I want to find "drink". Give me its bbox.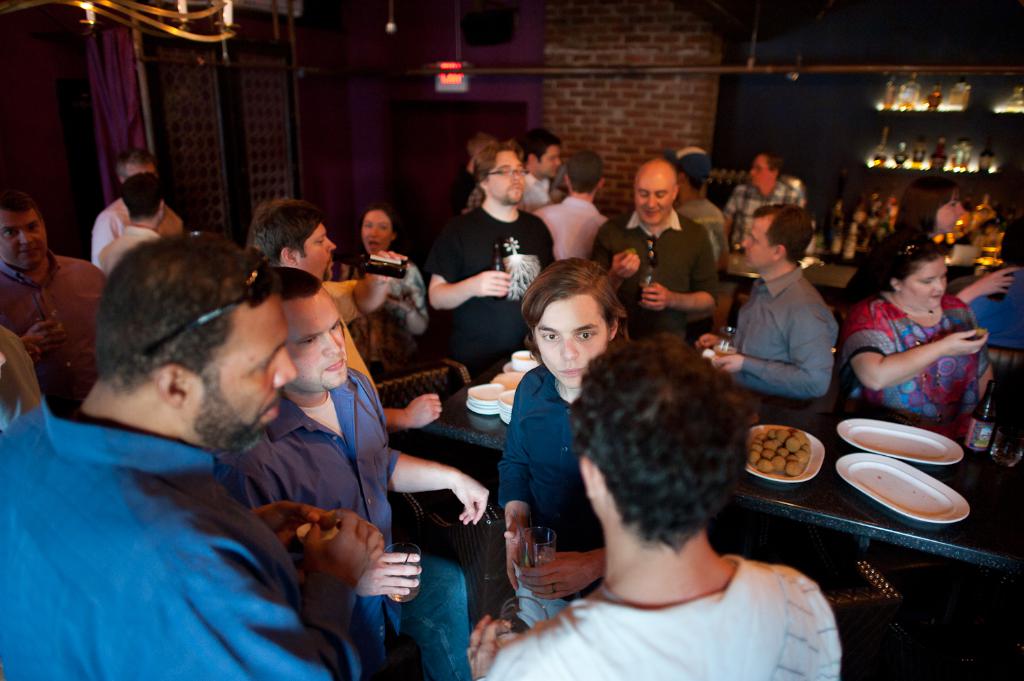
pyautogui.locateOnScreen(882, 78, 896, 109).
